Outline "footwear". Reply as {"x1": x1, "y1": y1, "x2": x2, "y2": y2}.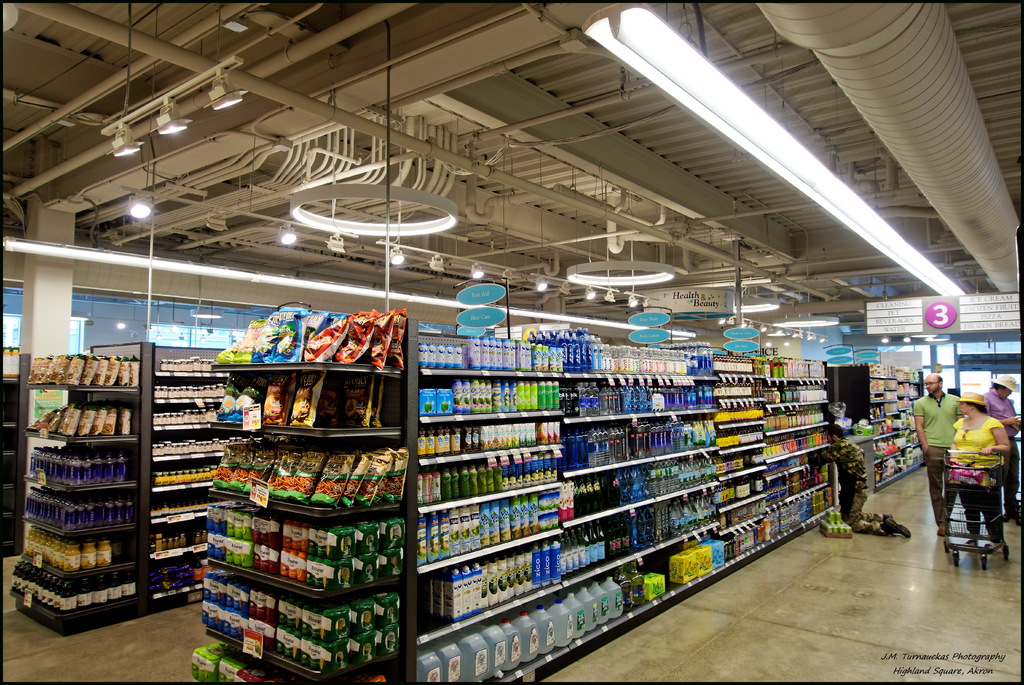
{"x1": 961, "y1": 538, "x2": 973, "y2": 547}.
